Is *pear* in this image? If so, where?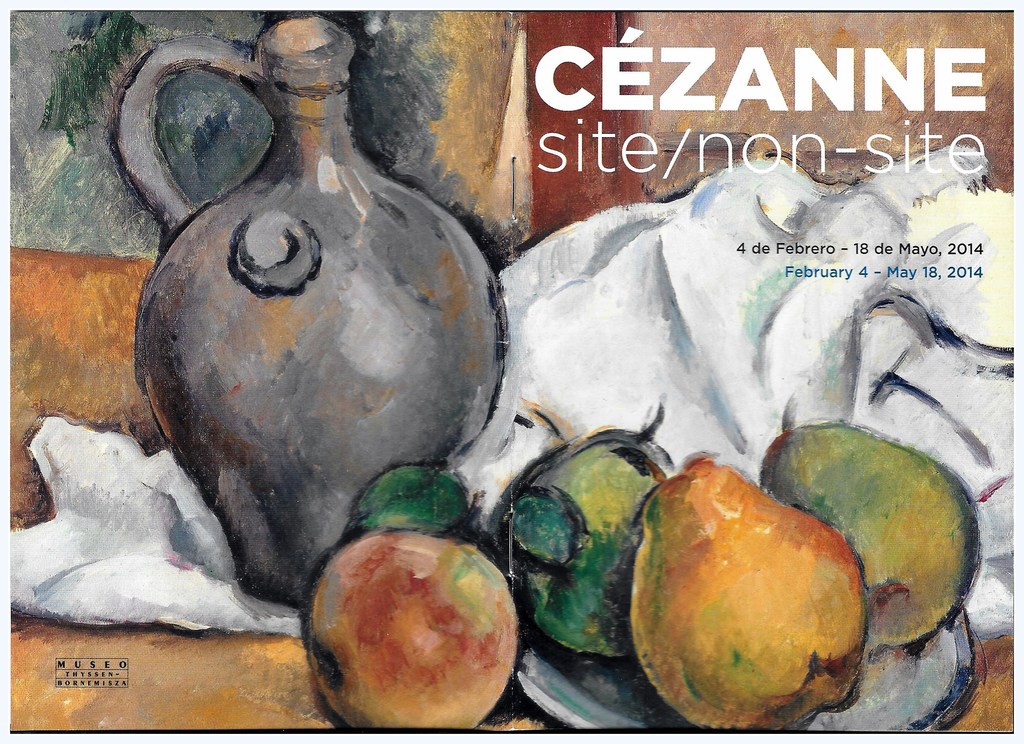
Yes, at (x1=632, y1=458, x2=868, y2=727).
